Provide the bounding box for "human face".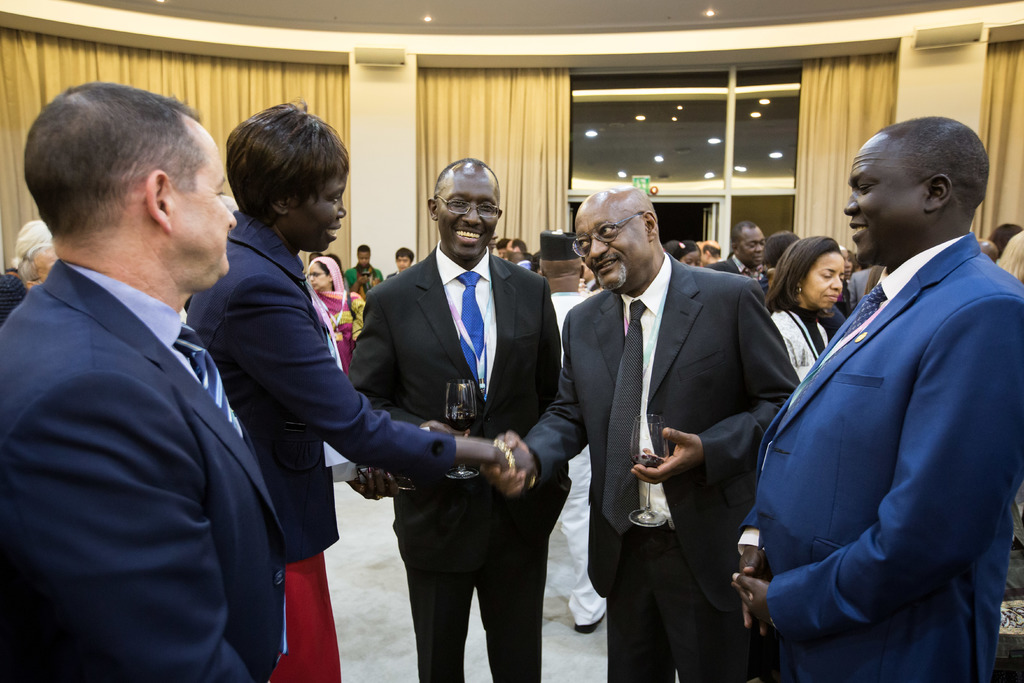
167:109:239:288.
